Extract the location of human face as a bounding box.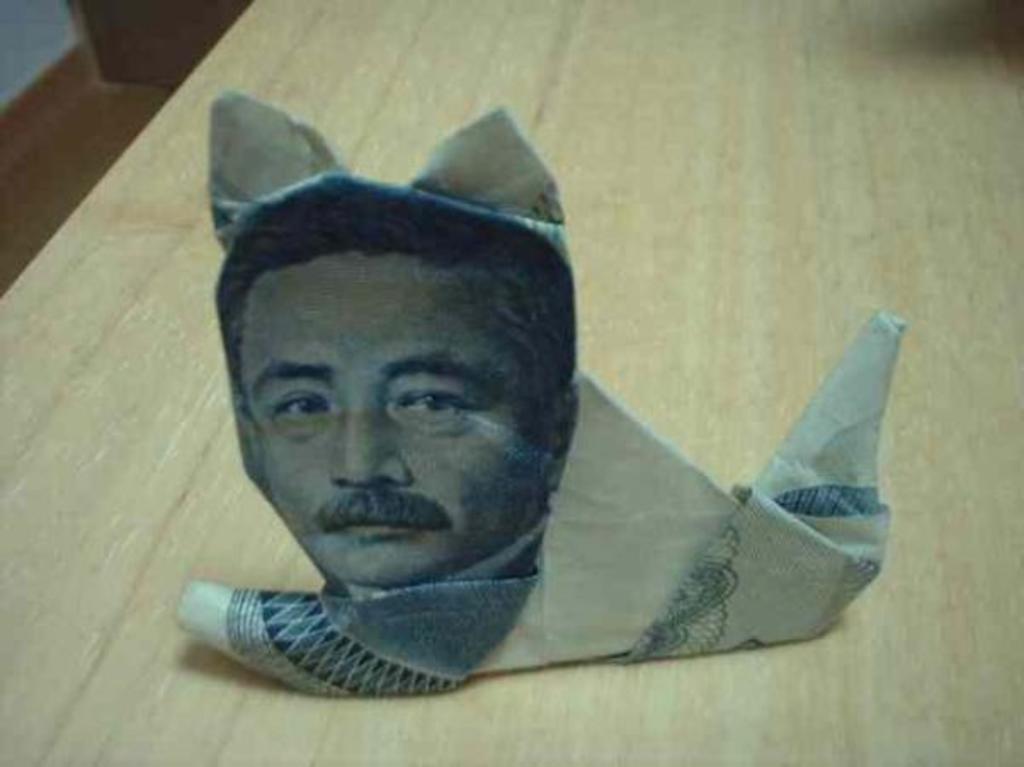
bbox=(235, 253, 539, 595).
